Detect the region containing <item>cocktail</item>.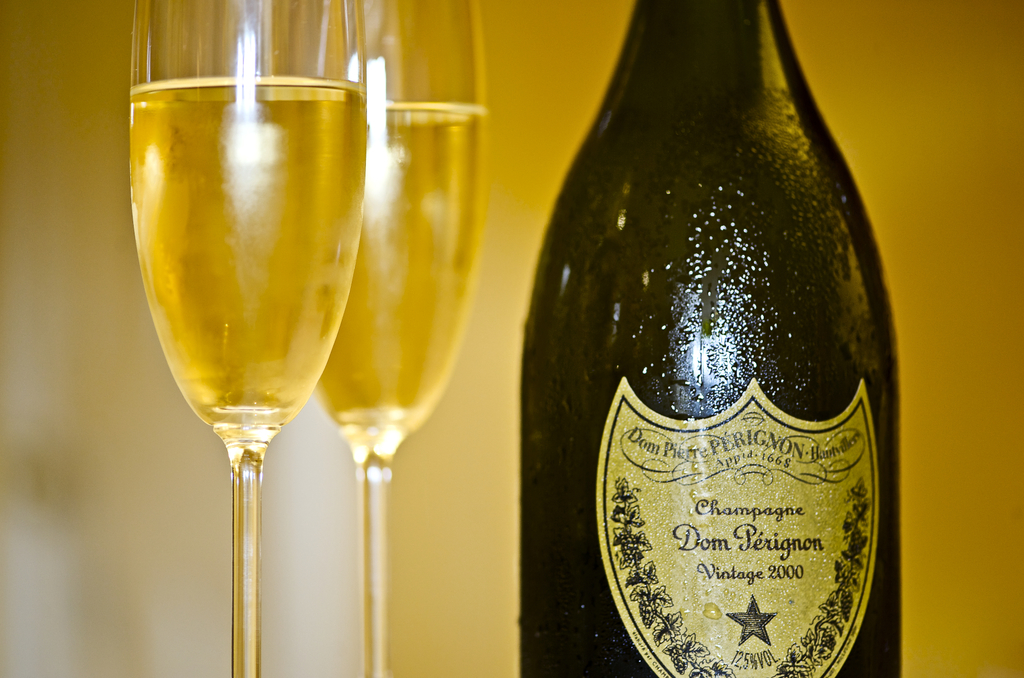
region(316, 0, 489, 677).
